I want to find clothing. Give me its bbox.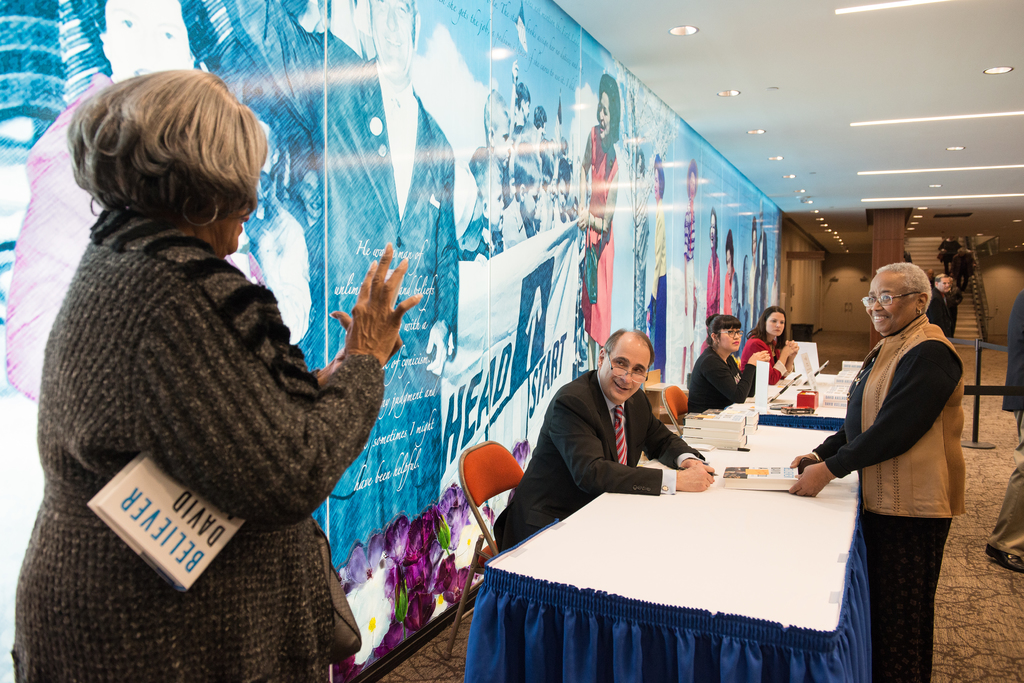
(704,246,719,321).
